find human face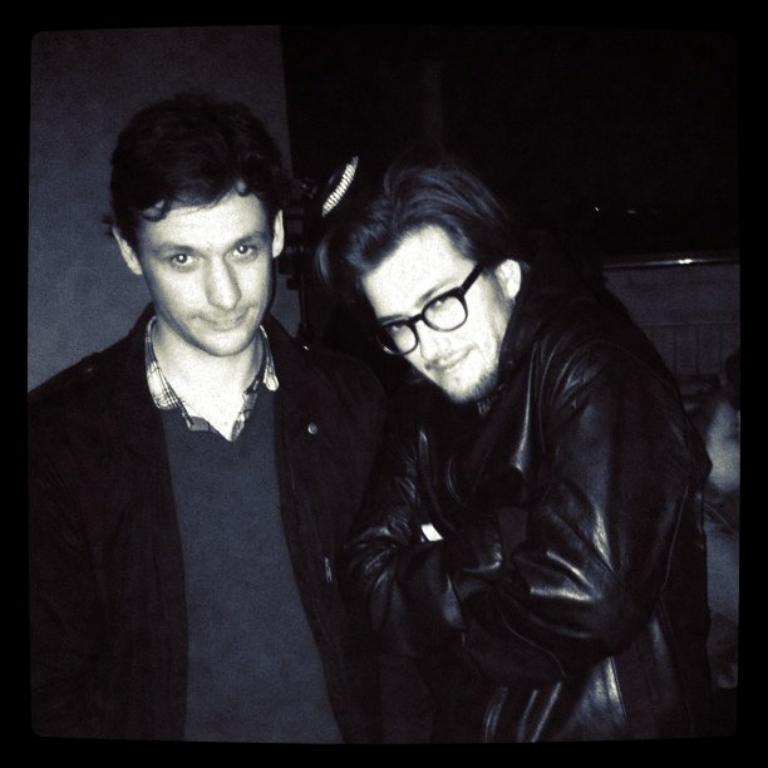
[left=360, top=226, right=509, bottom=400]
